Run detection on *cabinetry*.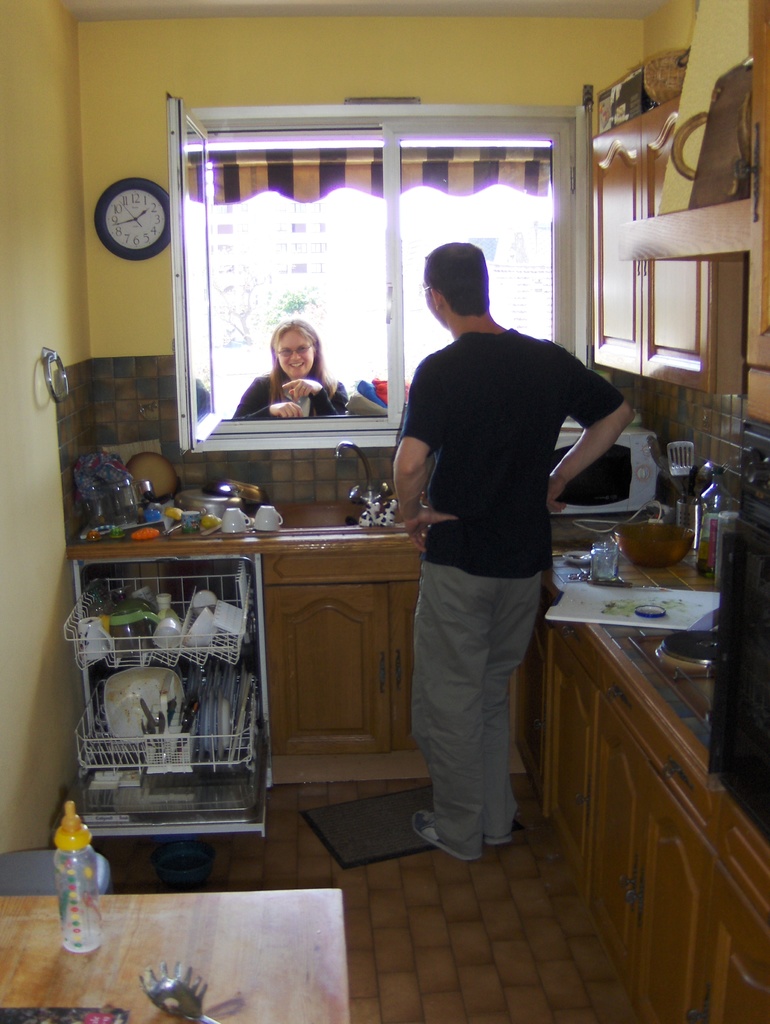
Result: l=710, t=796, r=769, b=913.
